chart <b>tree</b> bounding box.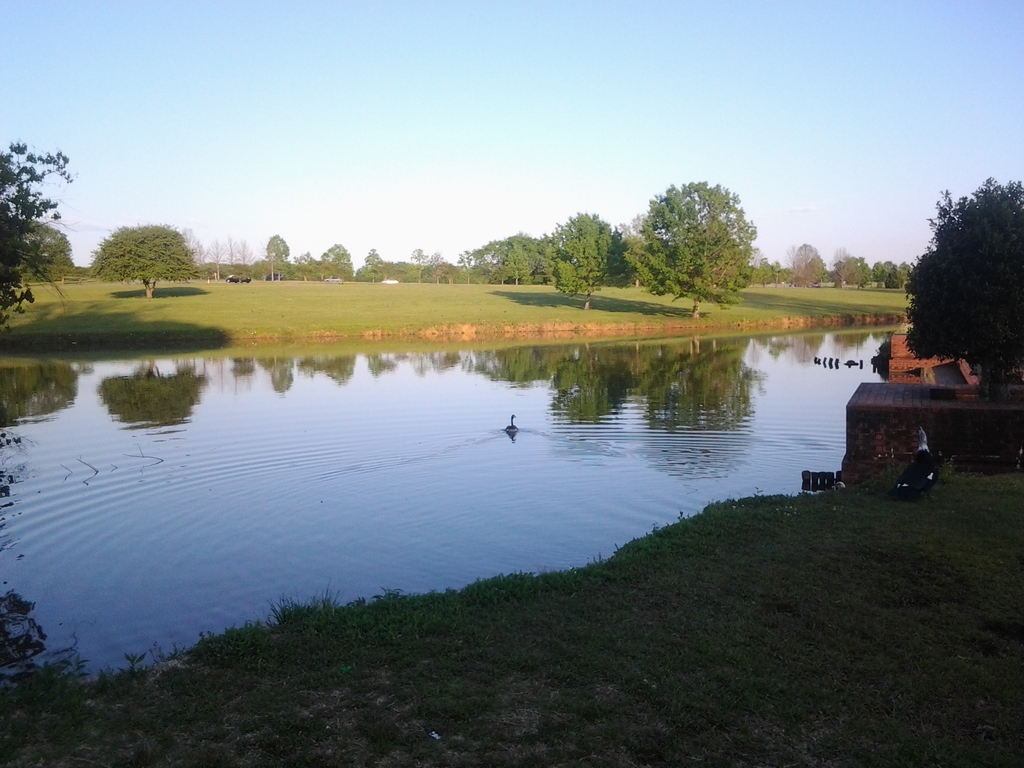
Charted: 538 212 632 312.
